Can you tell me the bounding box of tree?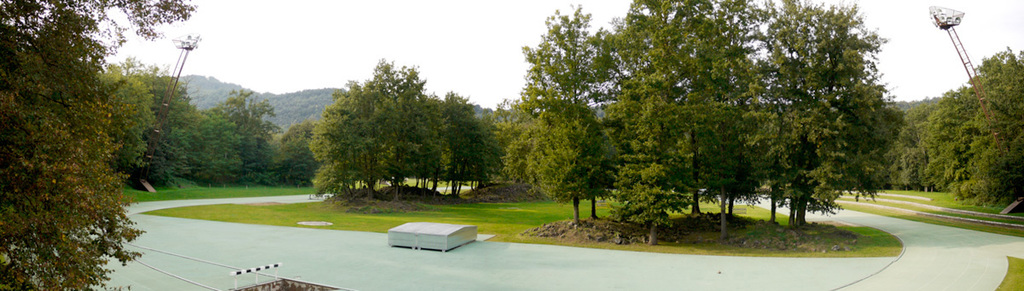
[x1=193, y1=106, x2=250, y2=195].
